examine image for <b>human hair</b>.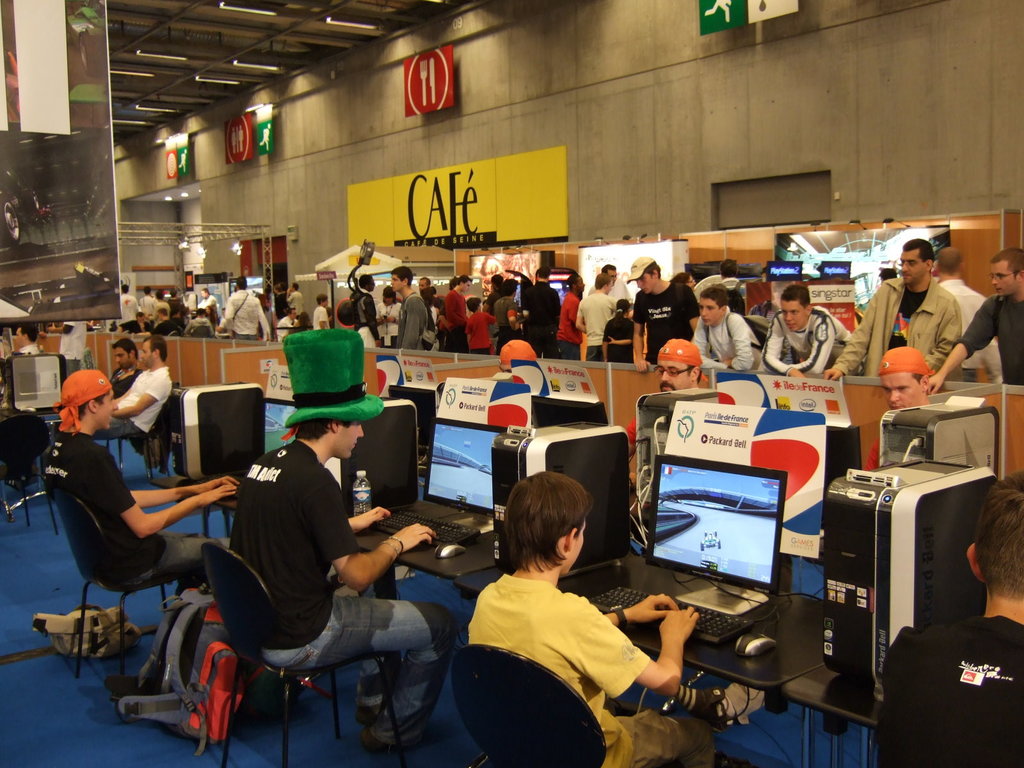
Examination result: 602:262:616:270.
